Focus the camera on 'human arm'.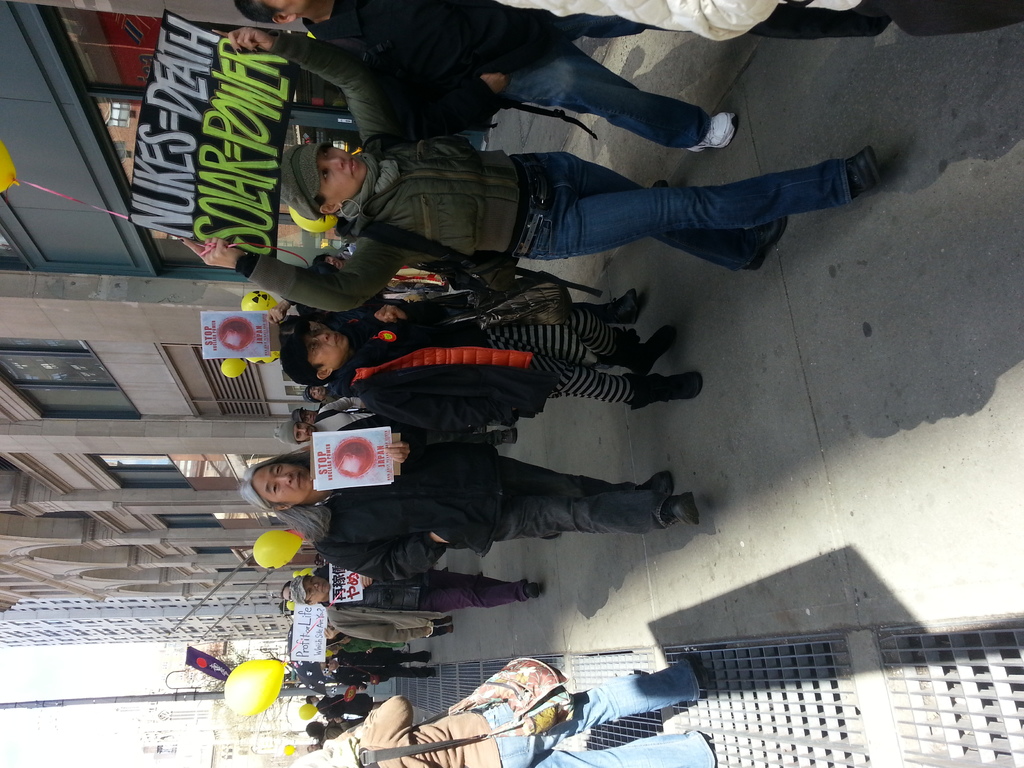
Focus region: [360,405,520,431].
